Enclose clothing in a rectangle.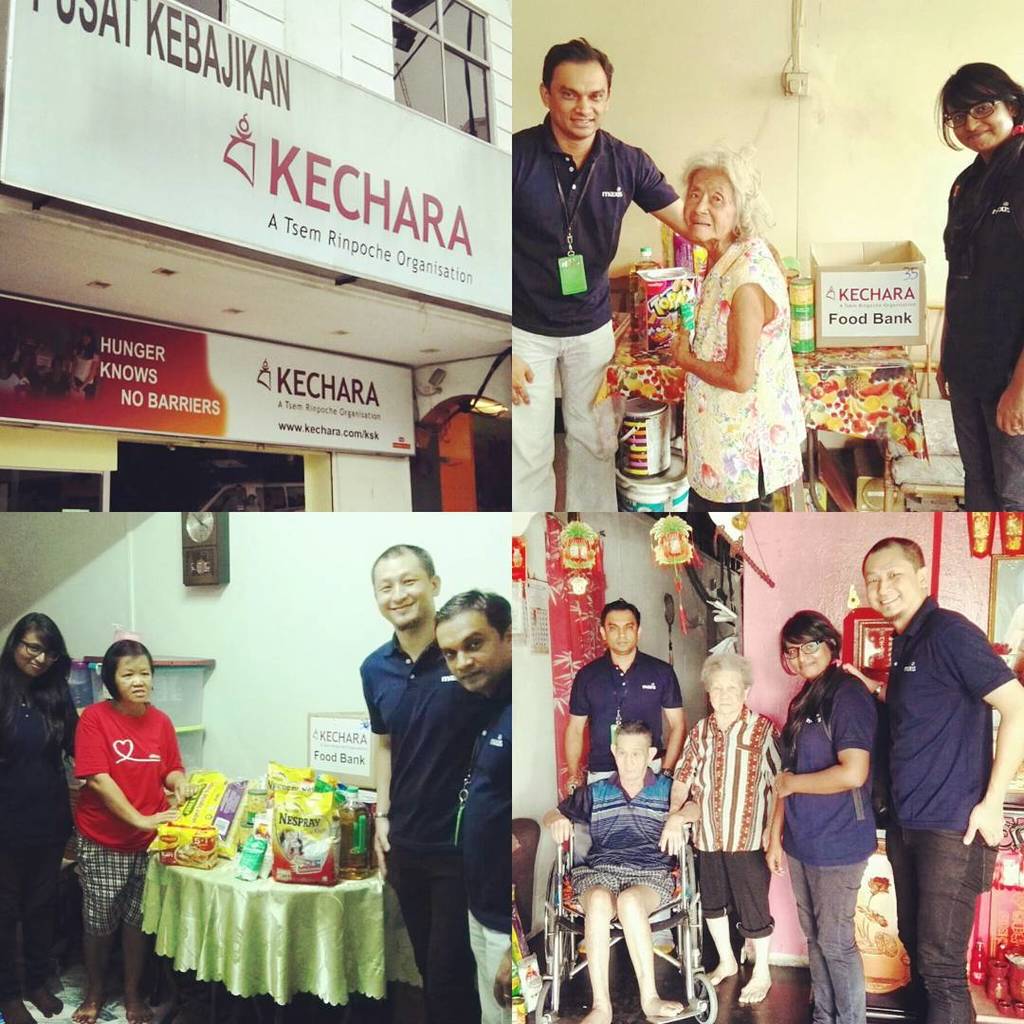
787/853/870/1023.
